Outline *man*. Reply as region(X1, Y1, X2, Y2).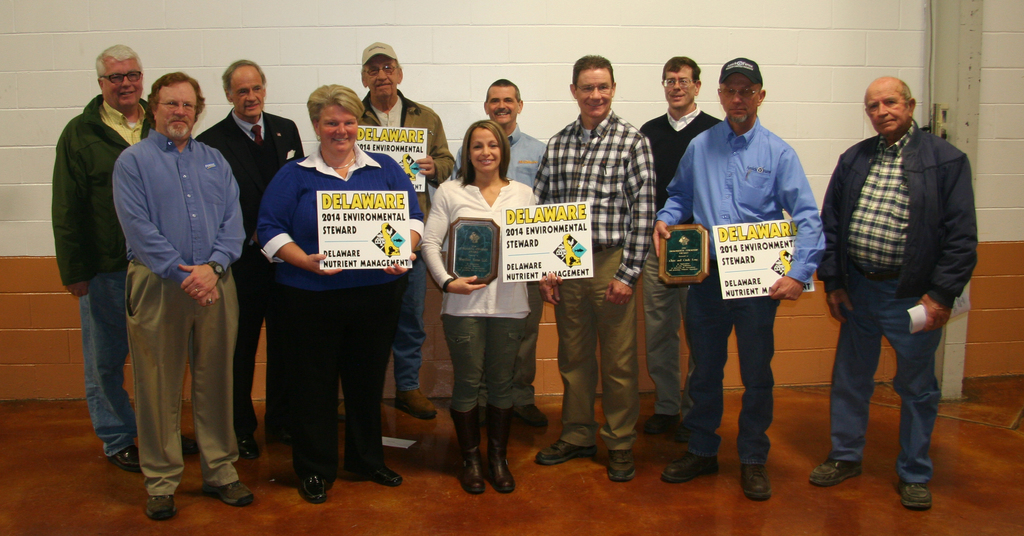
region(637, 53, 726, 441).
